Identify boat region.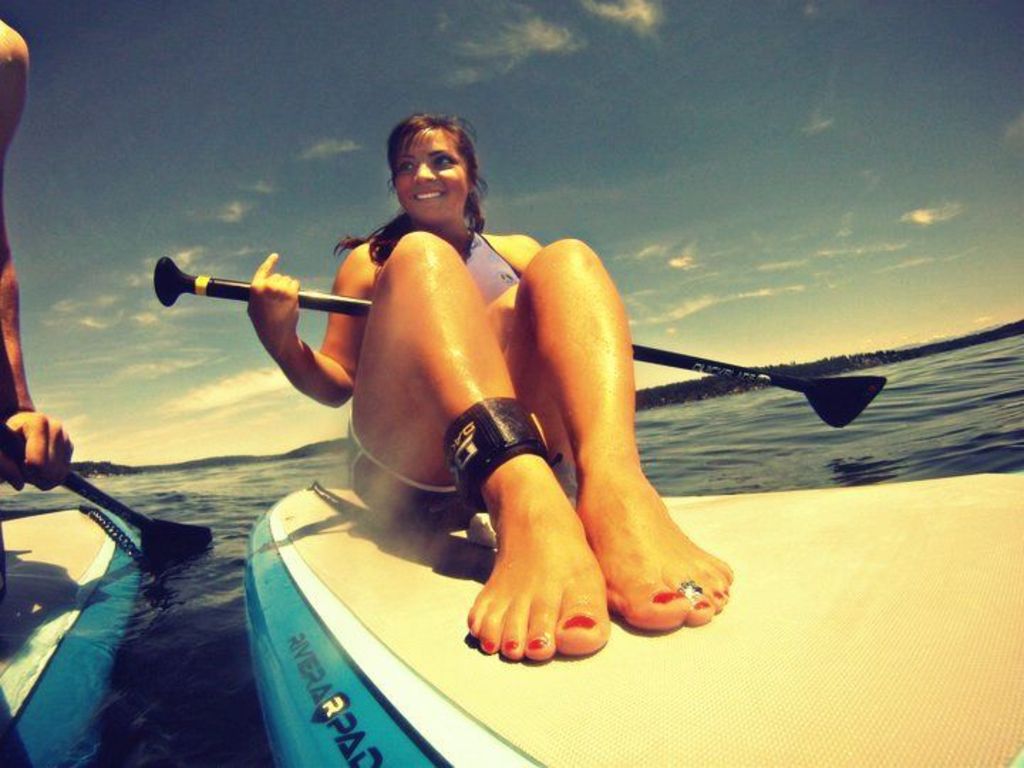
Region: (243,482,1023,767).
